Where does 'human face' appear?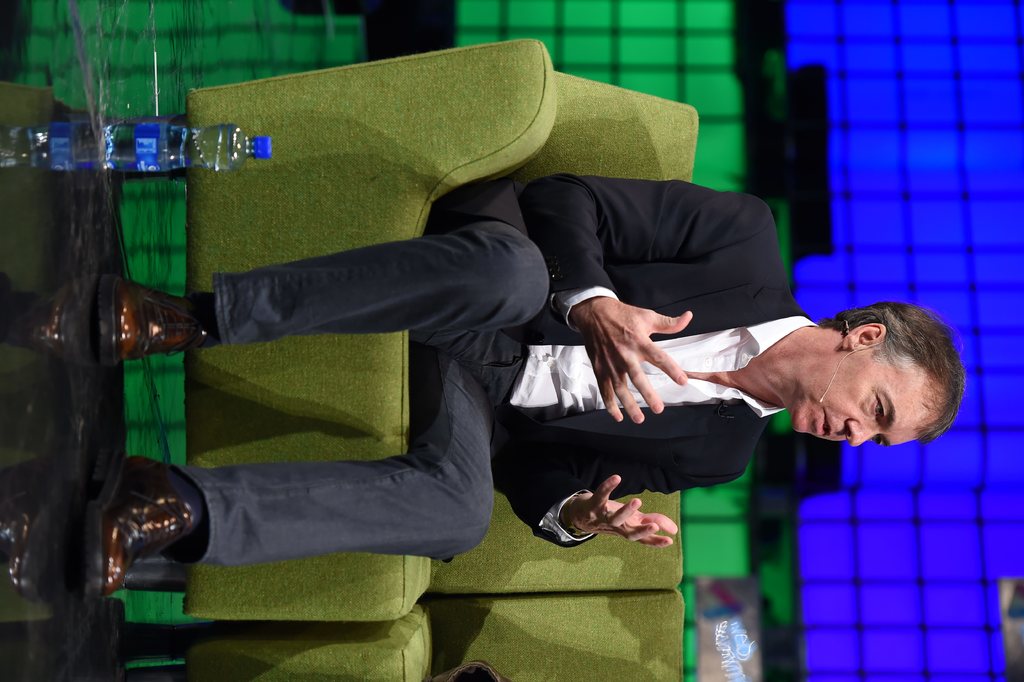
Appears at <box>790,345,934,448</box>.
